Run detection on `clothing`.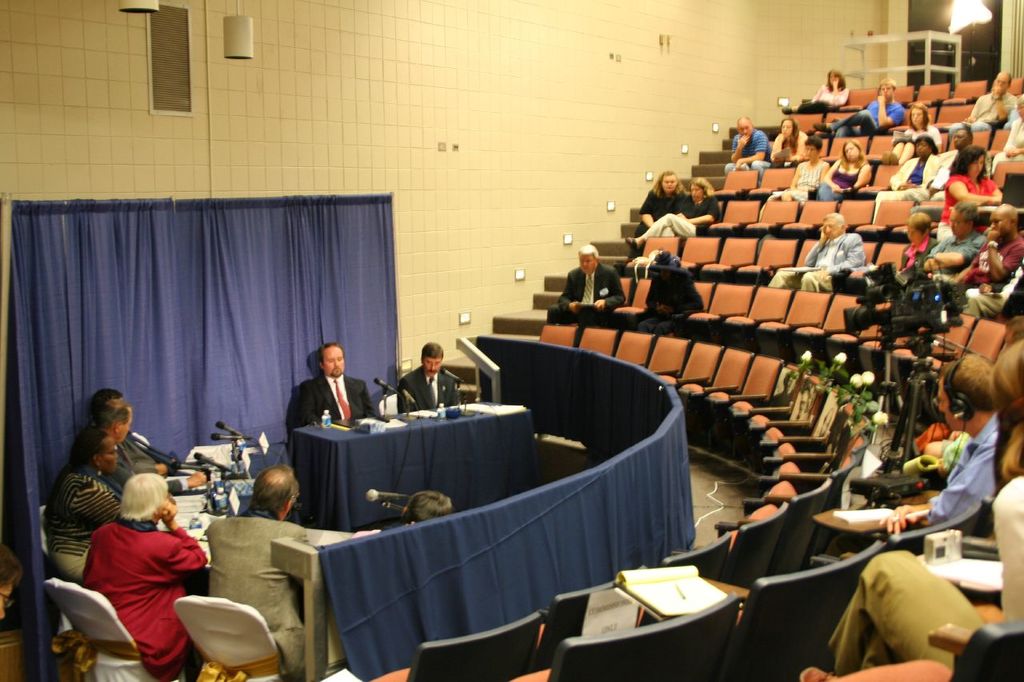
Result: 993, 114, 1023, 172.
